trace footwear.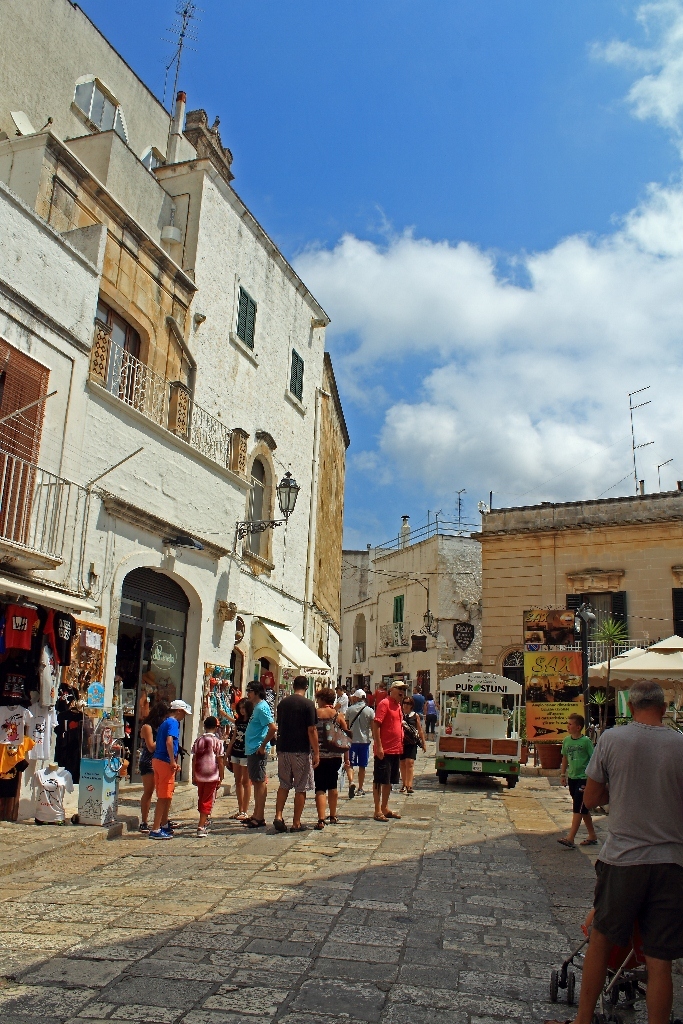
Traced to box(153, 830, 172, 839).
